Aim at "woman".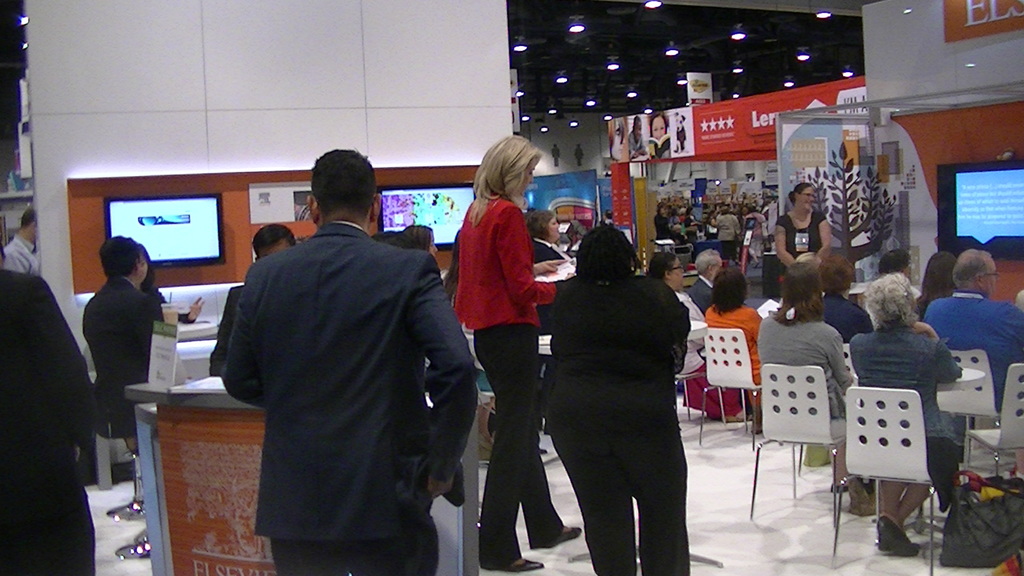
Aimed at l=406, t=225, r=436, b=257.
